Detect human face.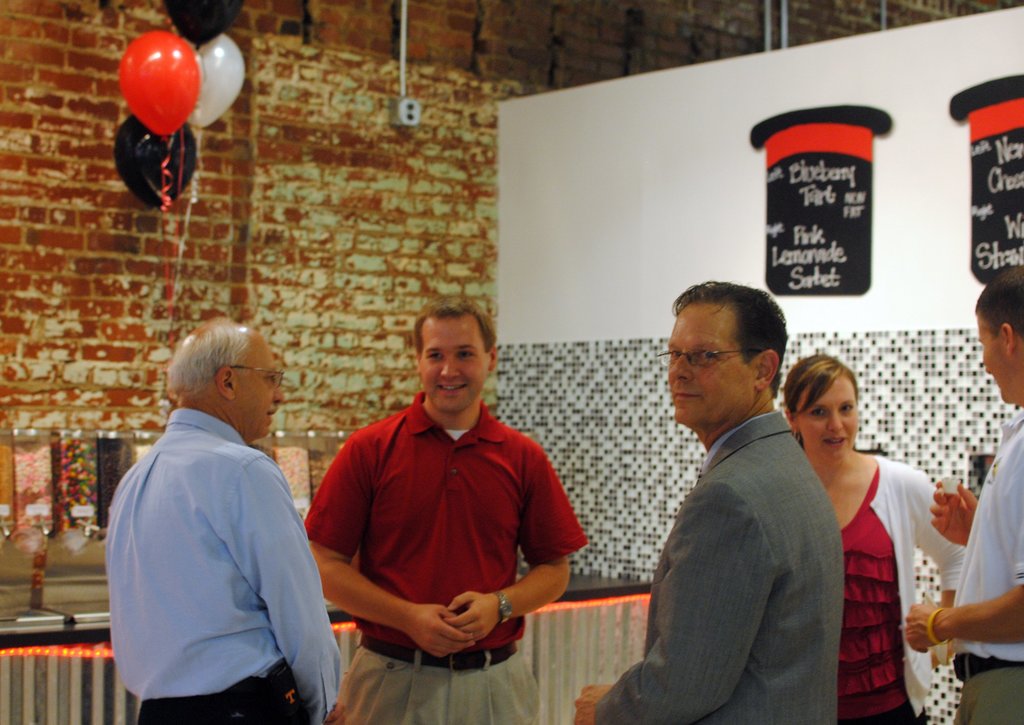
Detected at x1=981 y1=317 x2=1023 y2=407.
